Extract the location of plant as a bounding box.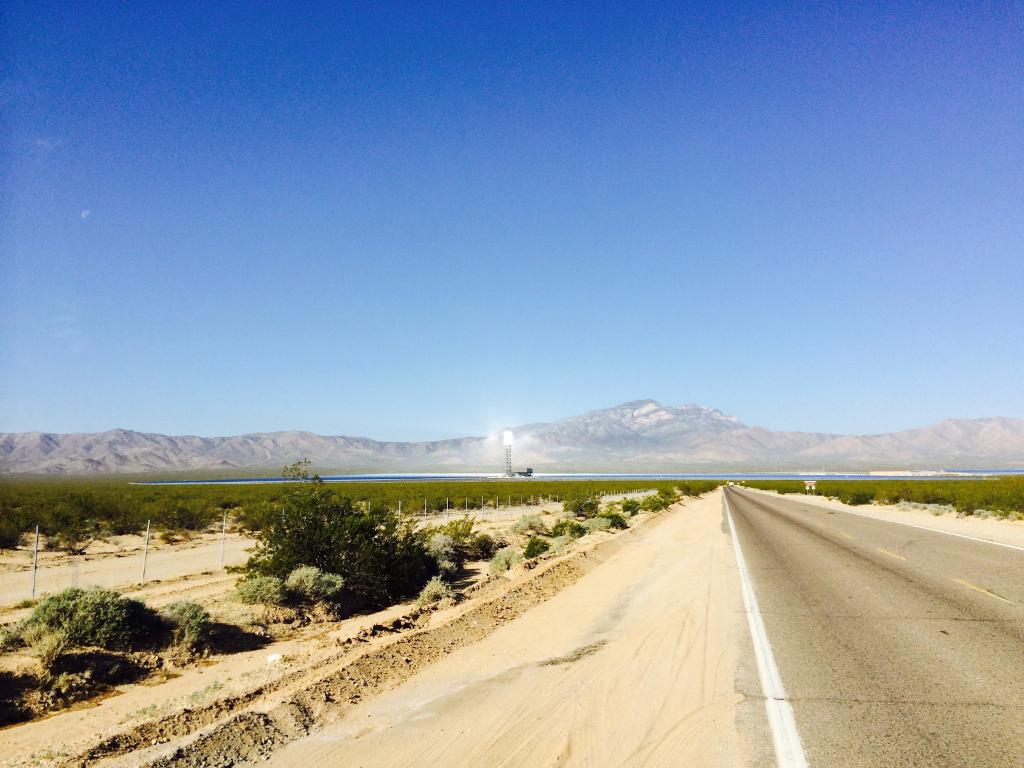
BBox(57, 741, 78, 757).
